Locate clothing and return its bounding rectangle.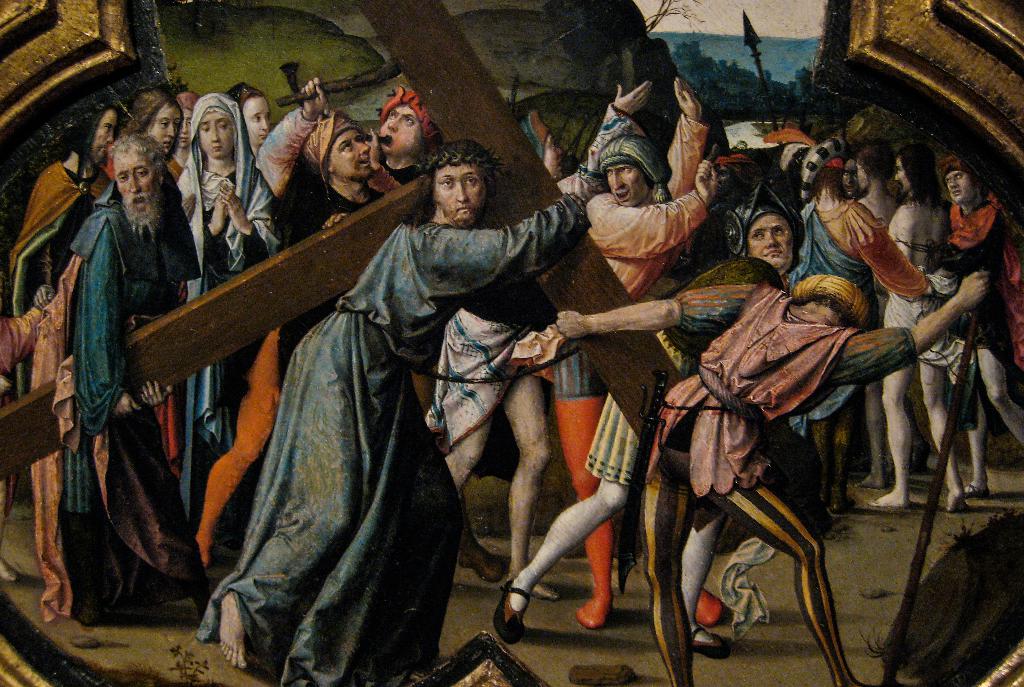
(left=173, top=91, right=285, bottom=527).
